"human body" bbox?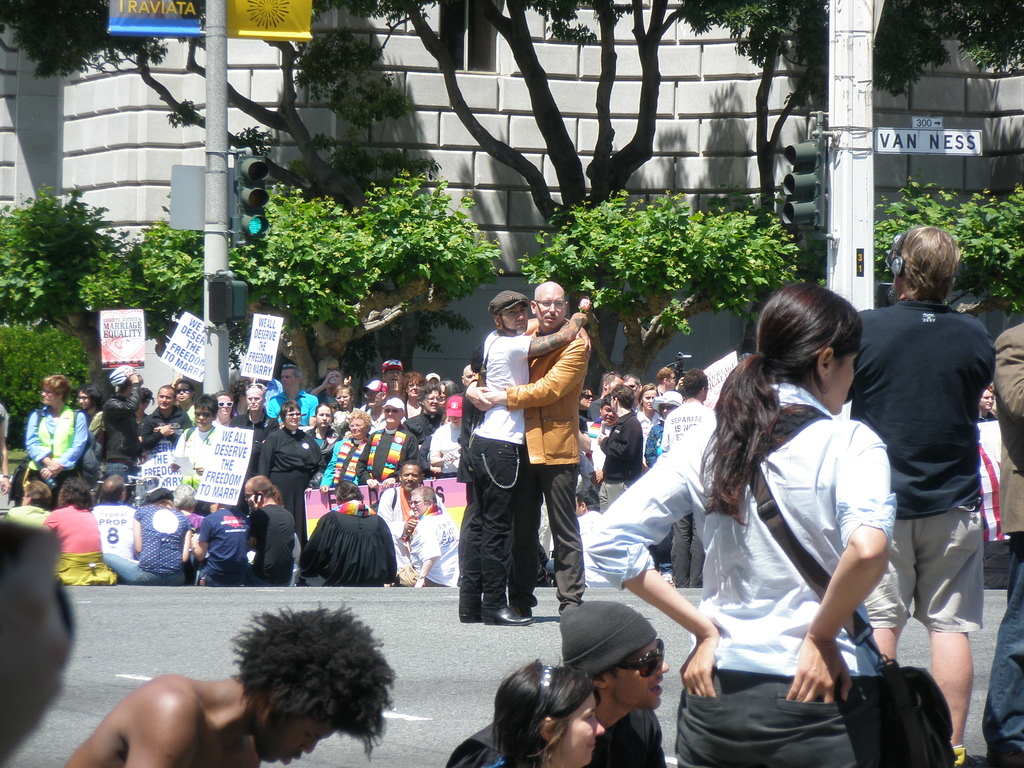
bbox=[980, 326, 1023, 767]
